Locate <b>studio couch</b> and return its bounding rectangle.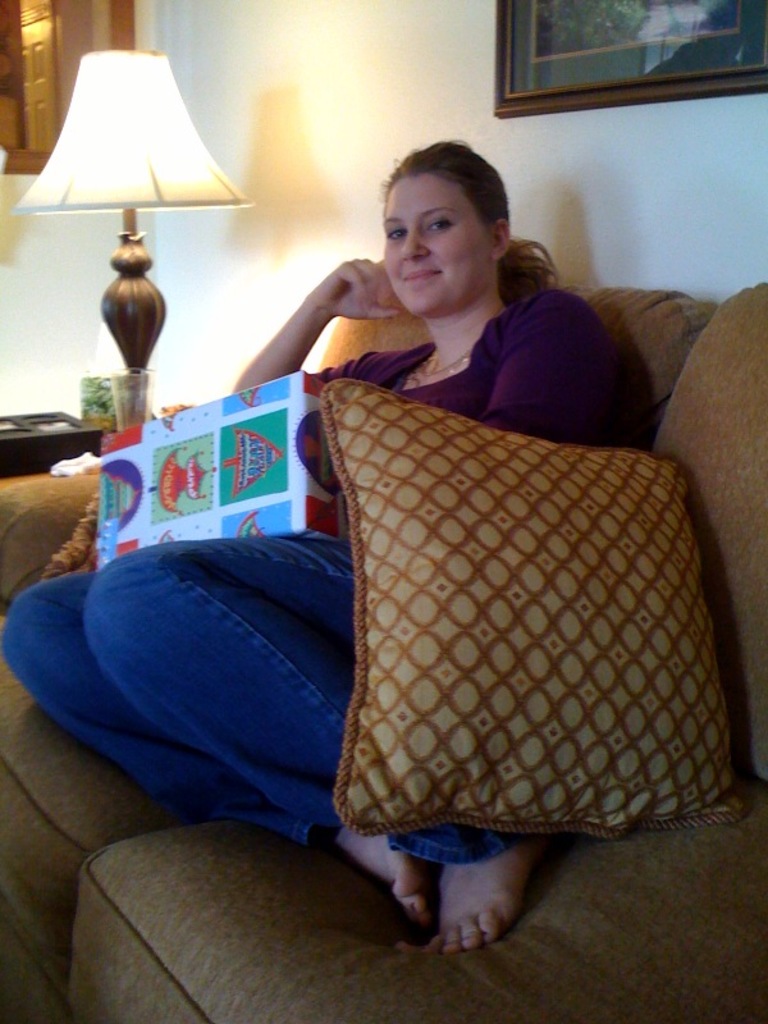
left=1, top=278, right=765, bottom=1023.
